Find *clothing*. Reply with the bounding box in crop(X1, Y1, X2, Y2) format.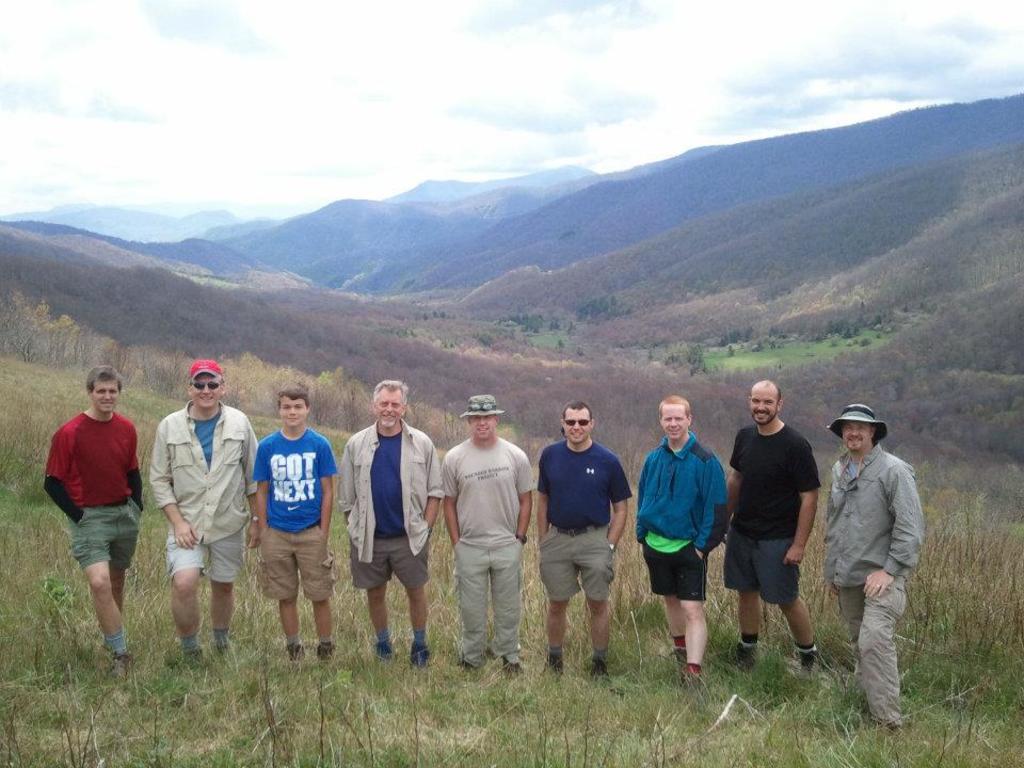
crop(825, 414, 931, 699).
